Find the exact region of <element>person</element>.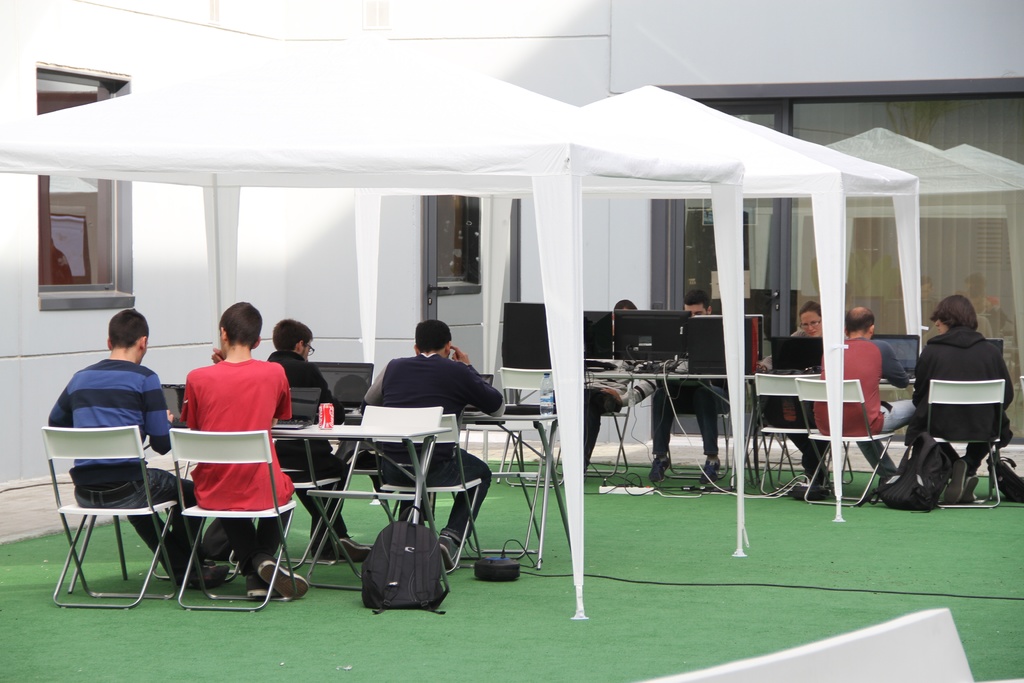
Exact region: box(908, 278, 1006, 512).
